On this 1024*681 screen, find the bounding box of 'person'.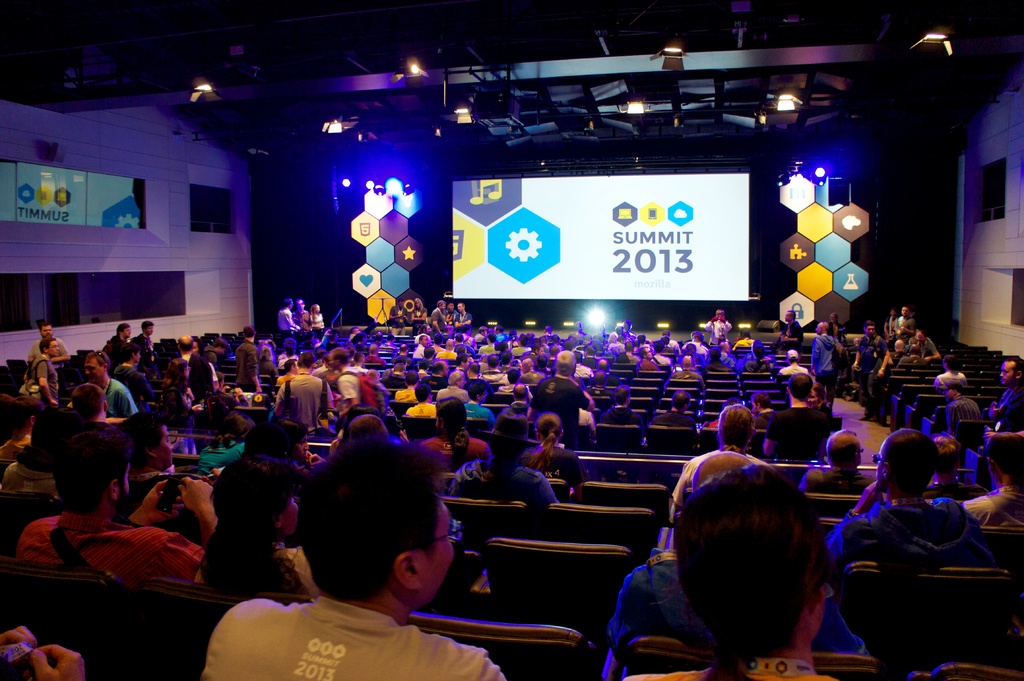
Bounding box: BBox(135, 313, 160, 368).
